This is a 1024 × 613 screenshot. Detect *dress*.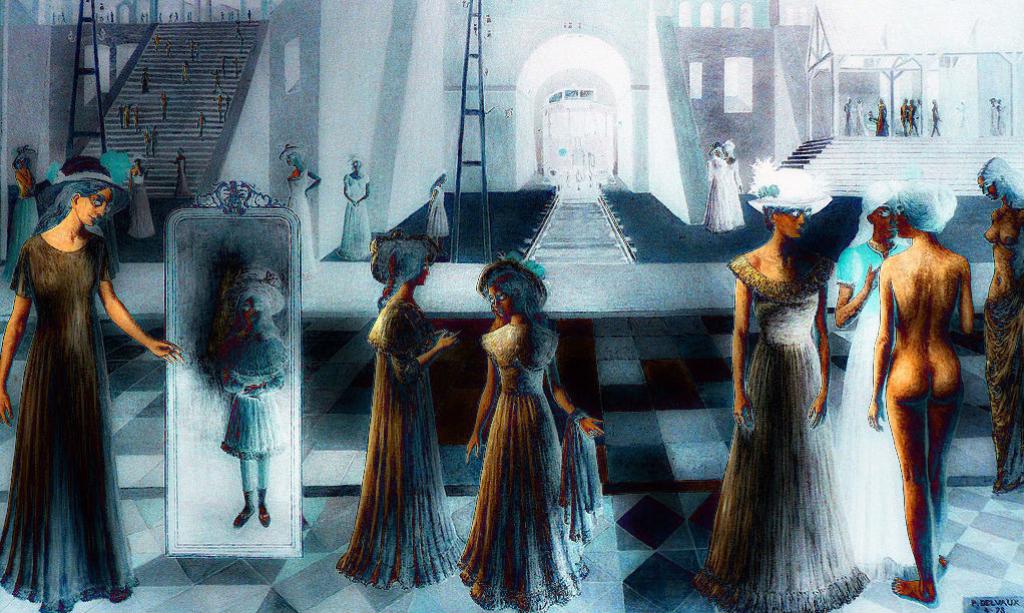
<region>857, 113, 871, 138</region>.
